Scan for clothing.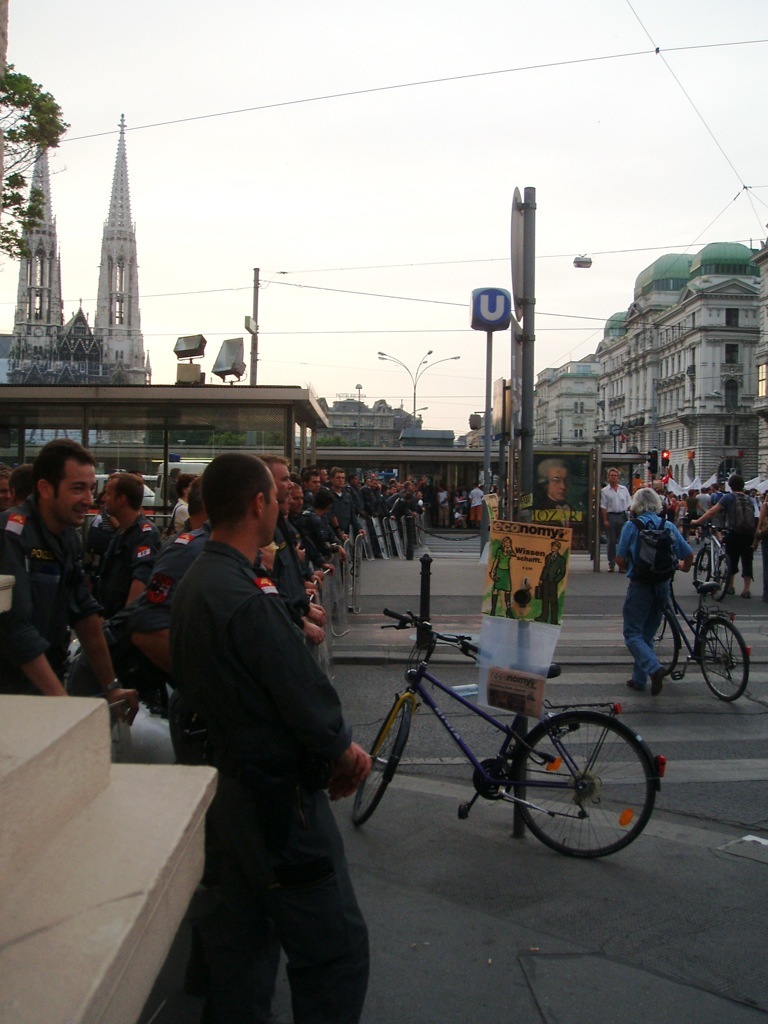
Scan result: bbox(689, 490, 710, 518).
